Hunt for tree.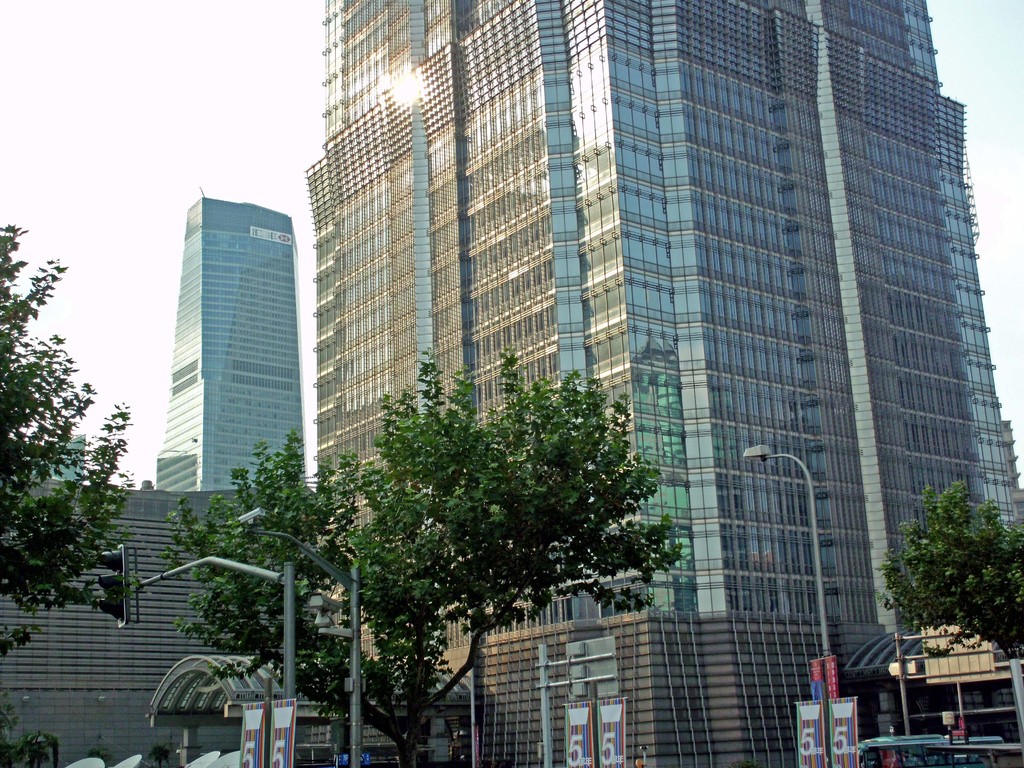
Hunted down at Rect(0, 224, 141, 657).
